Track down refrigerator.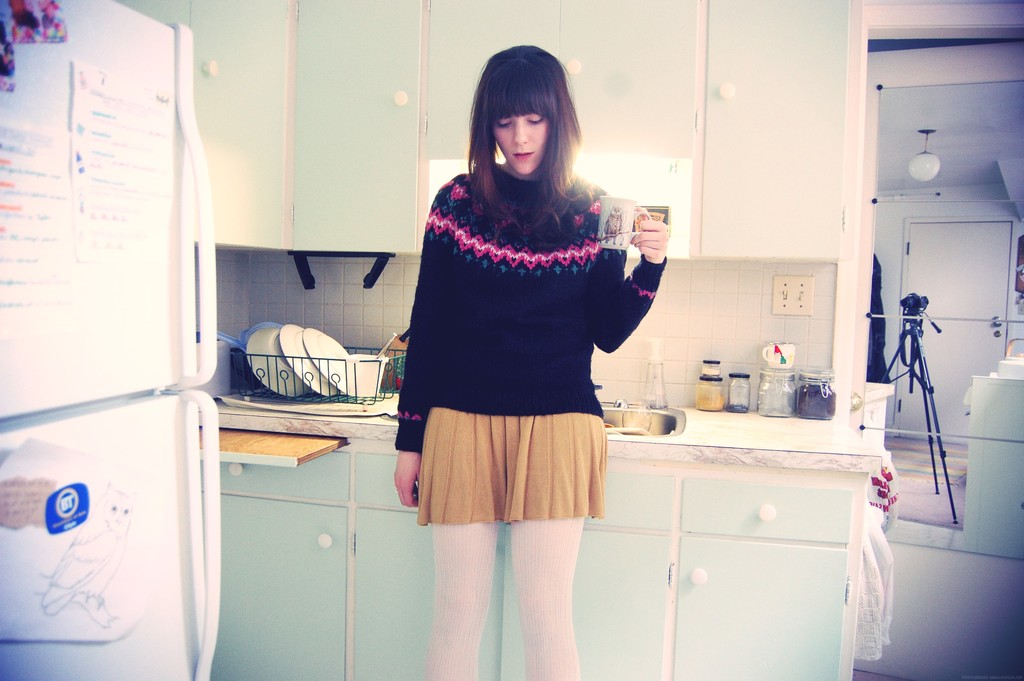
Tracked to [0, 0, 218, 680].
